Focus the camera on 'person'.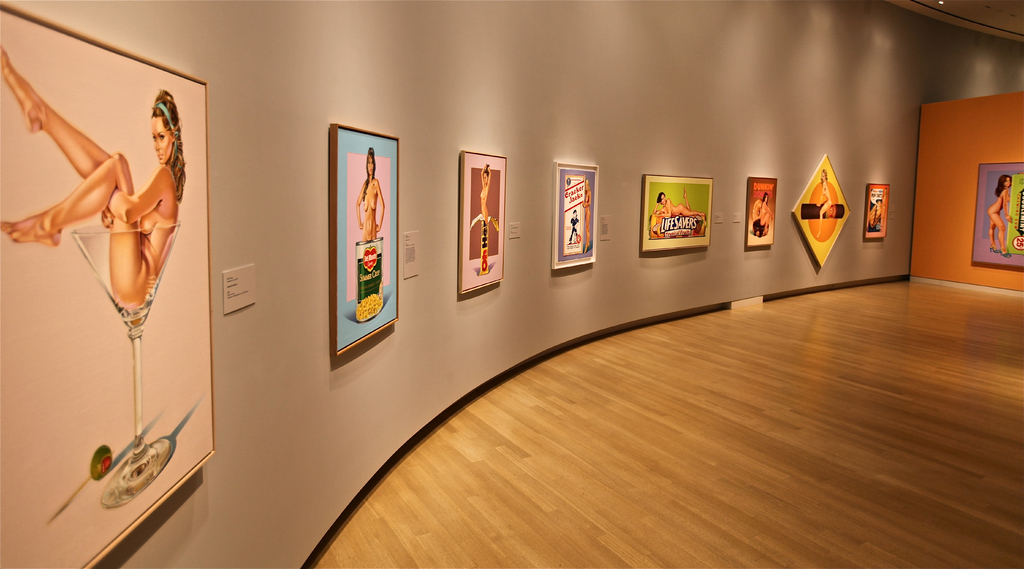
Focus region: x1=870, y1=196, x2=881, y2=226.
